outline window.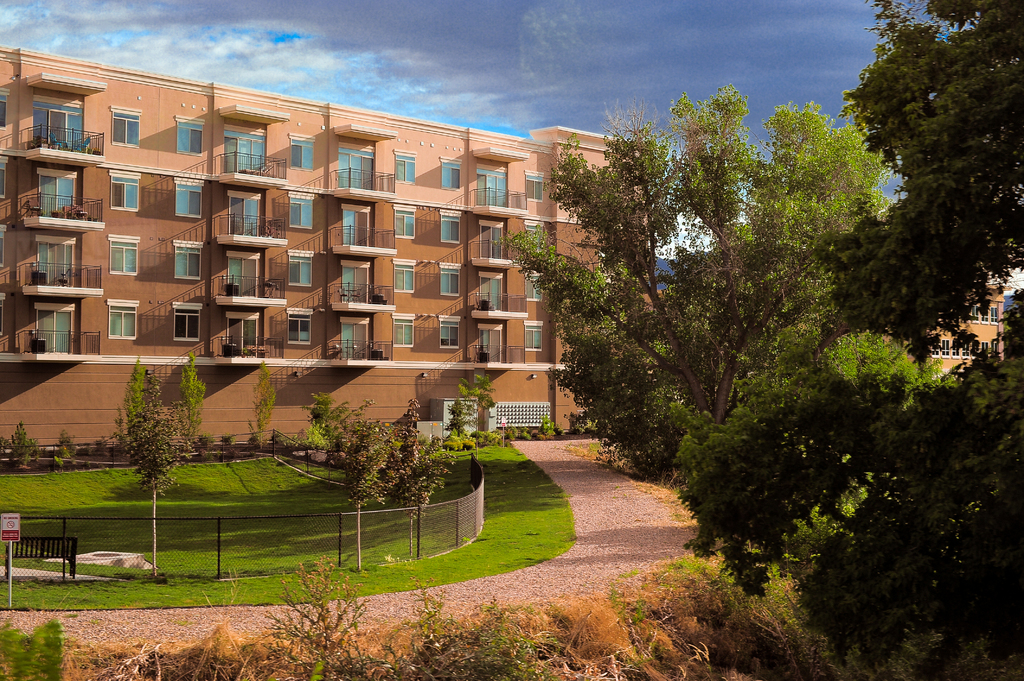
Outline: x1=282, y1=250, x2=309, y2=290.
